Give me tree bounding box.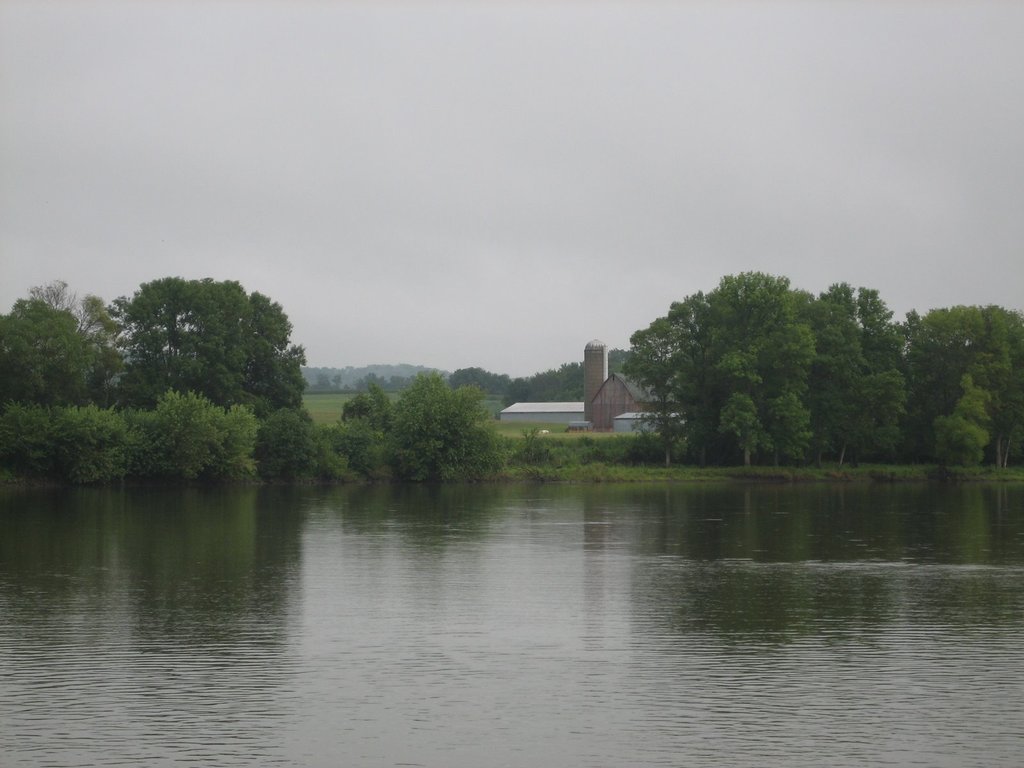
pyautogui.locateOnScreen(382, 371, 495, 479).
